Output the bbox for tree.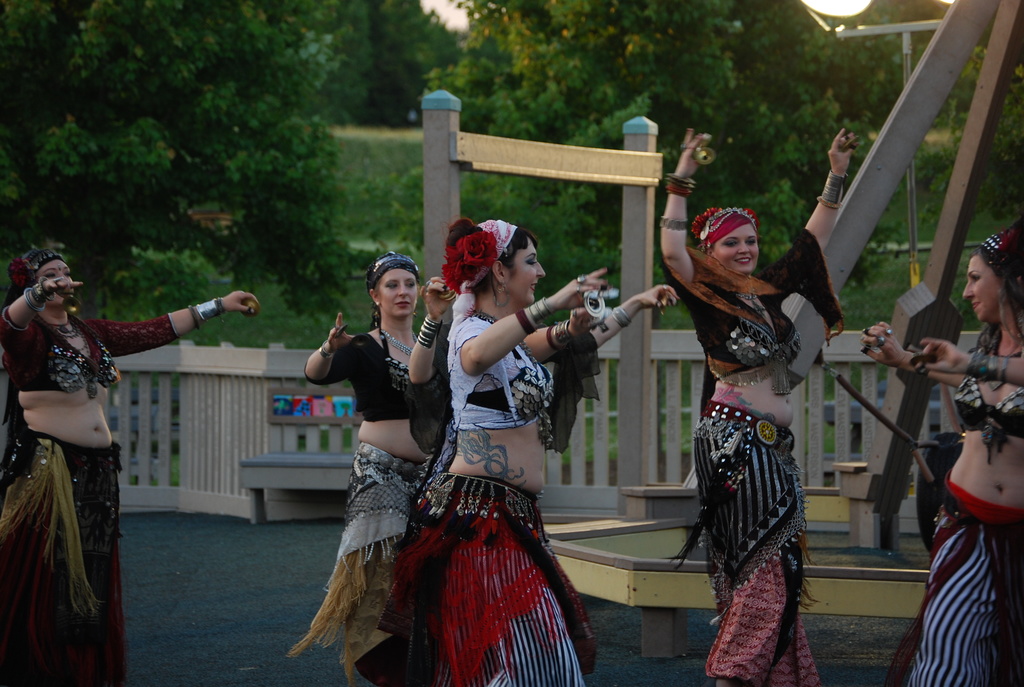
{"x1": 328, "y1": 0, "x2": 460, "y2": 122}.
